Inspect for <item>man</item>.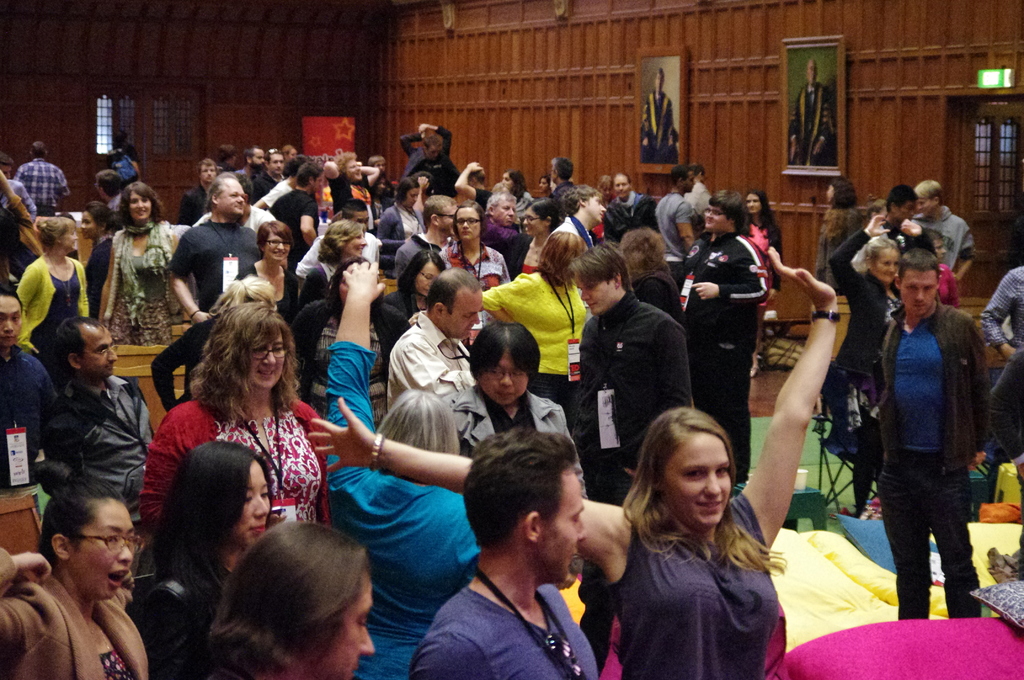
Inspection: region(0, 285, 51, 495).
